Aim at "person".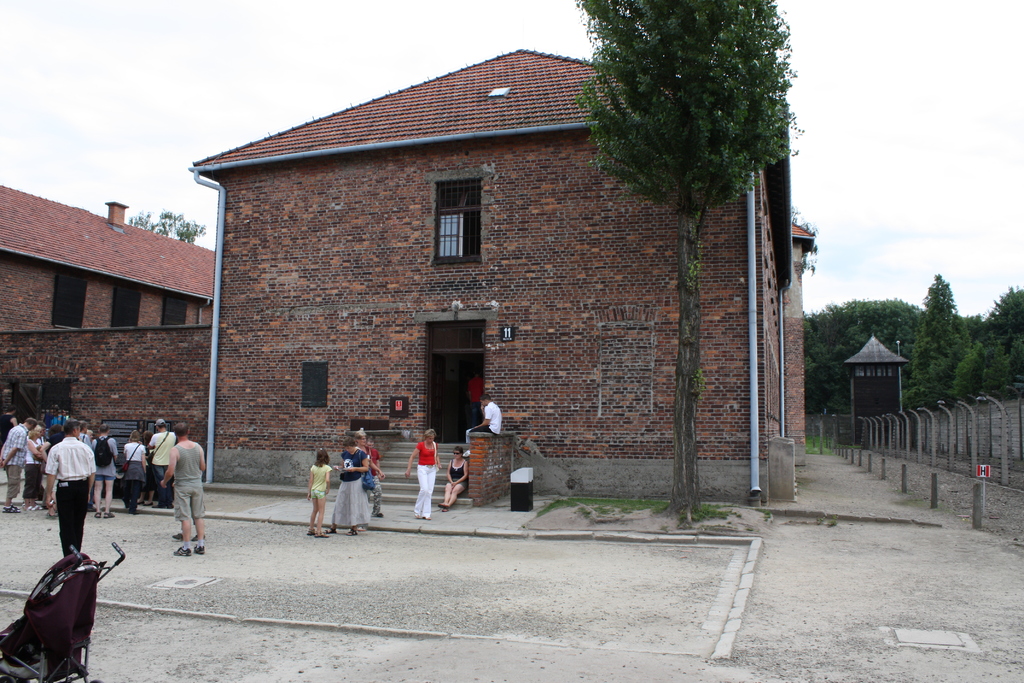
Aimed at x1=468 y1=374 x2=484 y2=432.
